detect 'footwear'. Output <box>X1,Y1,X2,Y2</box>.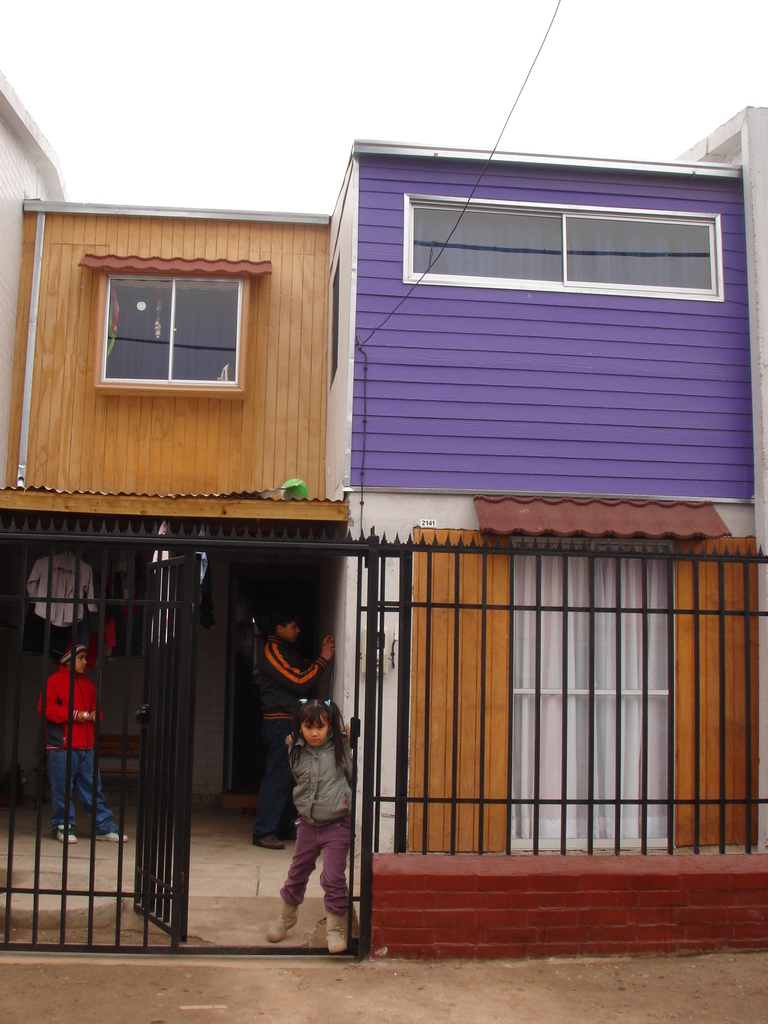
<box>93,829,128,842</box>.
